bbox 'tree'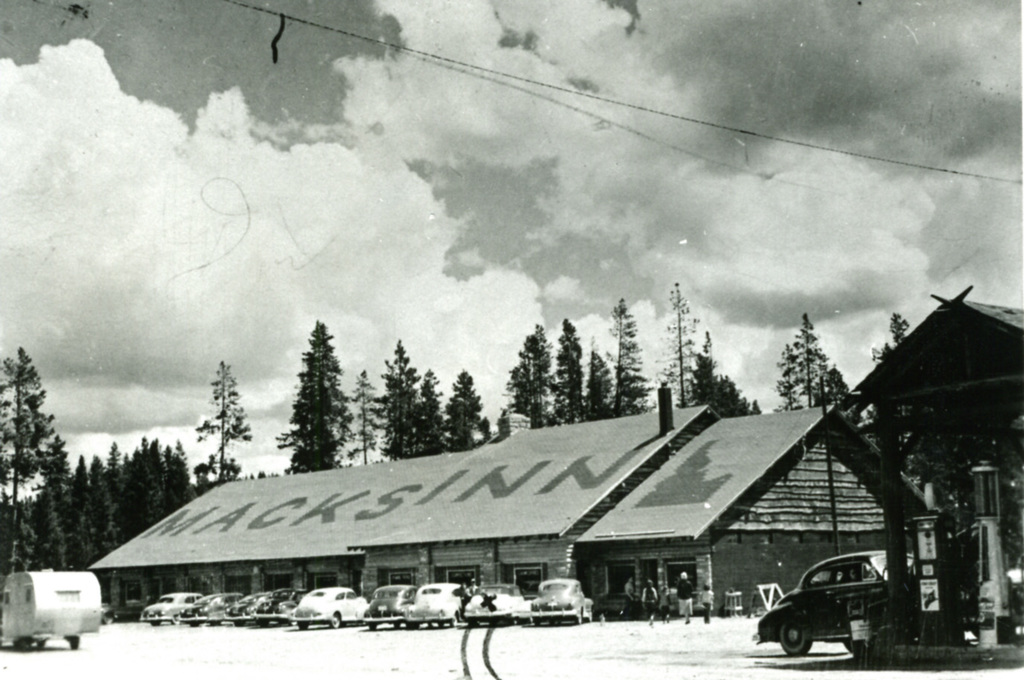
bbox=(270, 317, 352, 473)
